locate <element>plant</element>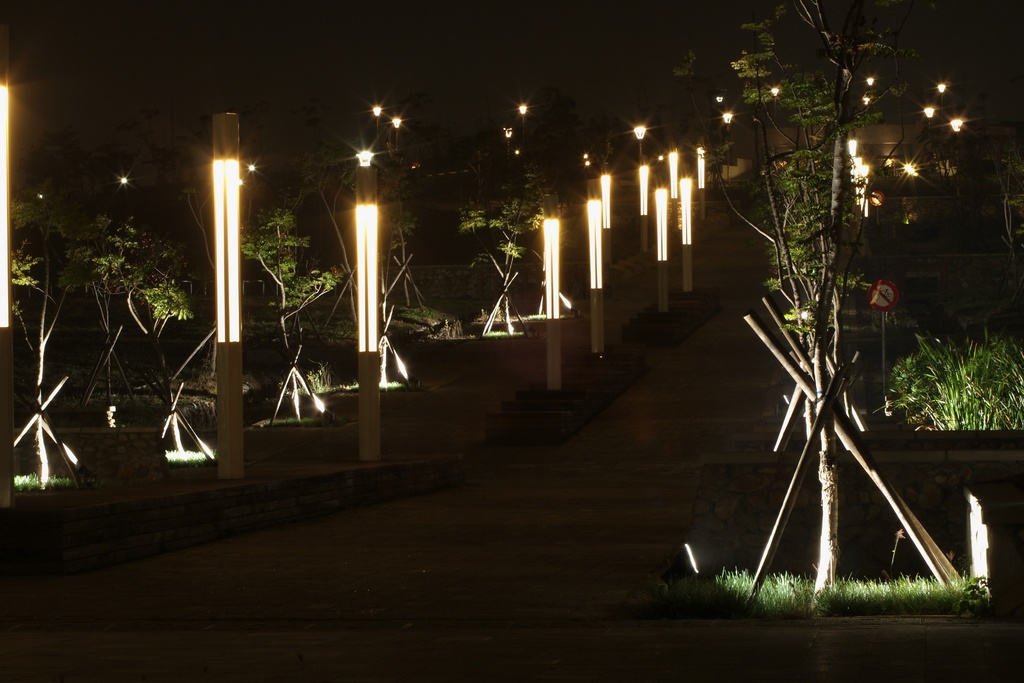
locate(246, 165, 328, 332)
